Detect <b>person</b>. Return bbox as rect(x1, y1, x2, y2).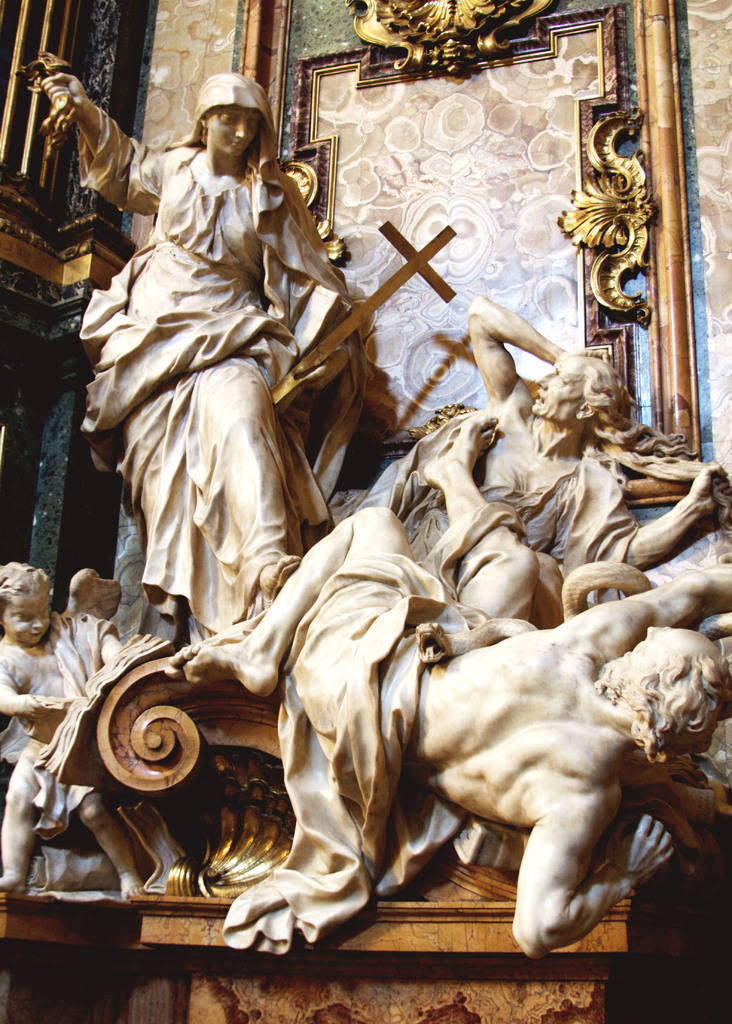
rect(336, 299, 731, 614).
